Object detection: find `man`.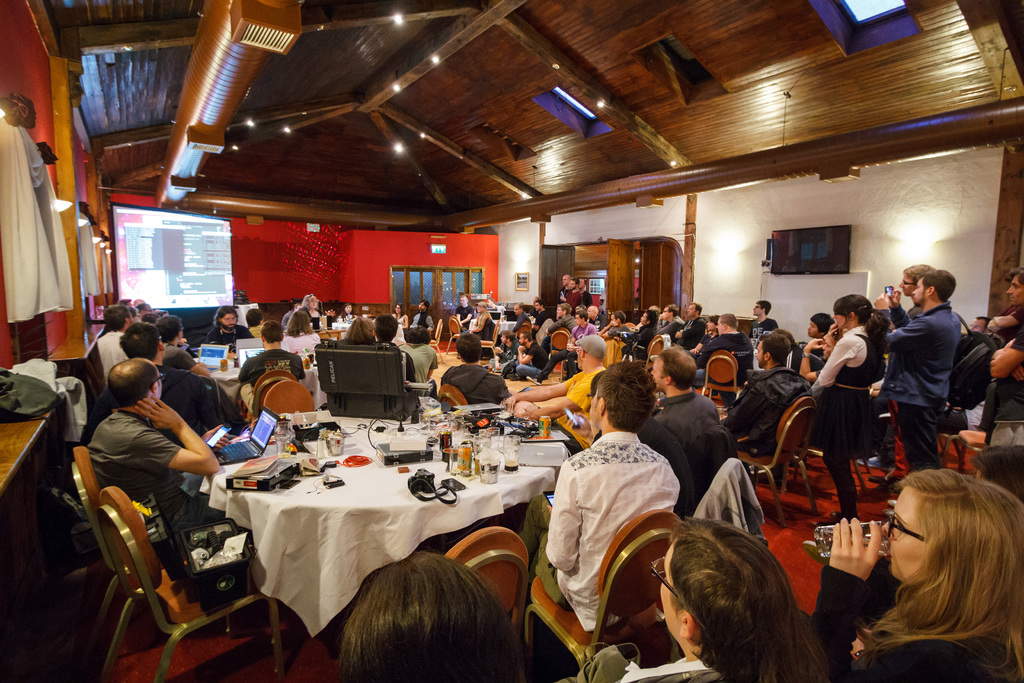
region(890, 261, 987, 480).
